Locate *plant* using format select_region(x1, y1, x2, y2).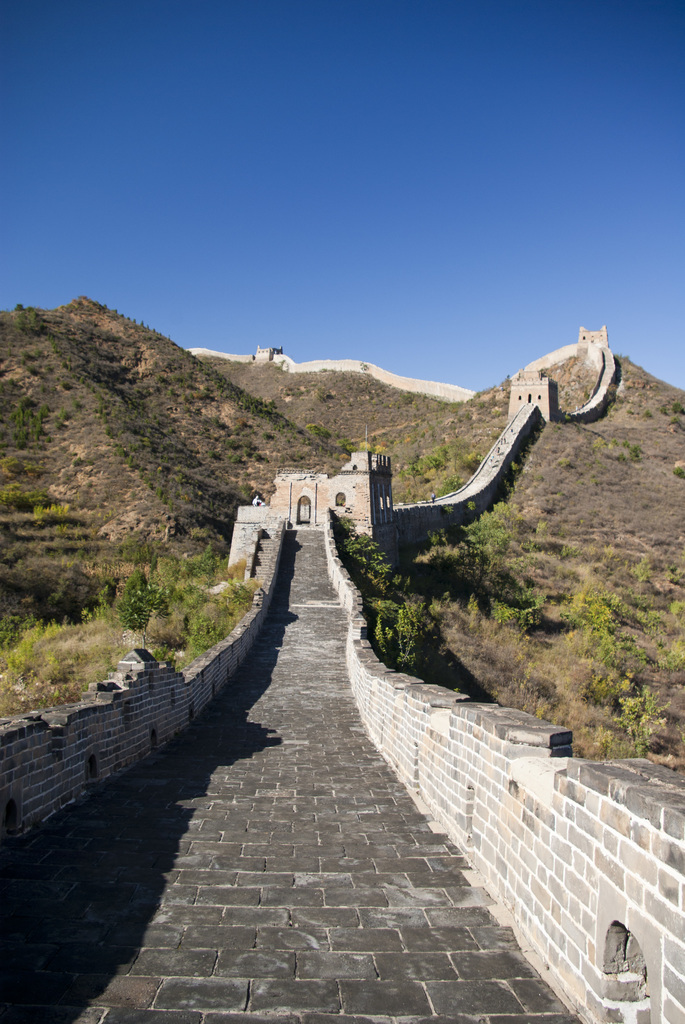
select_region(500, 474, 514, 497).
